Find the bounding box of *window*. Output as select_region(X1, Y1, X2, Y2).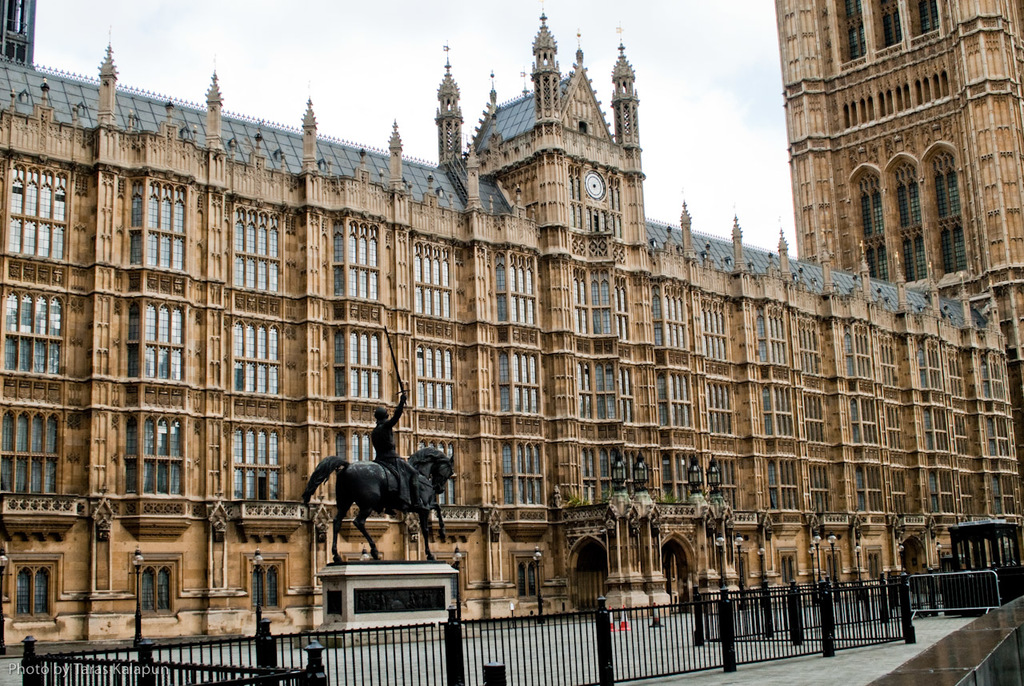
select_region(926, 407, 944, 451).
